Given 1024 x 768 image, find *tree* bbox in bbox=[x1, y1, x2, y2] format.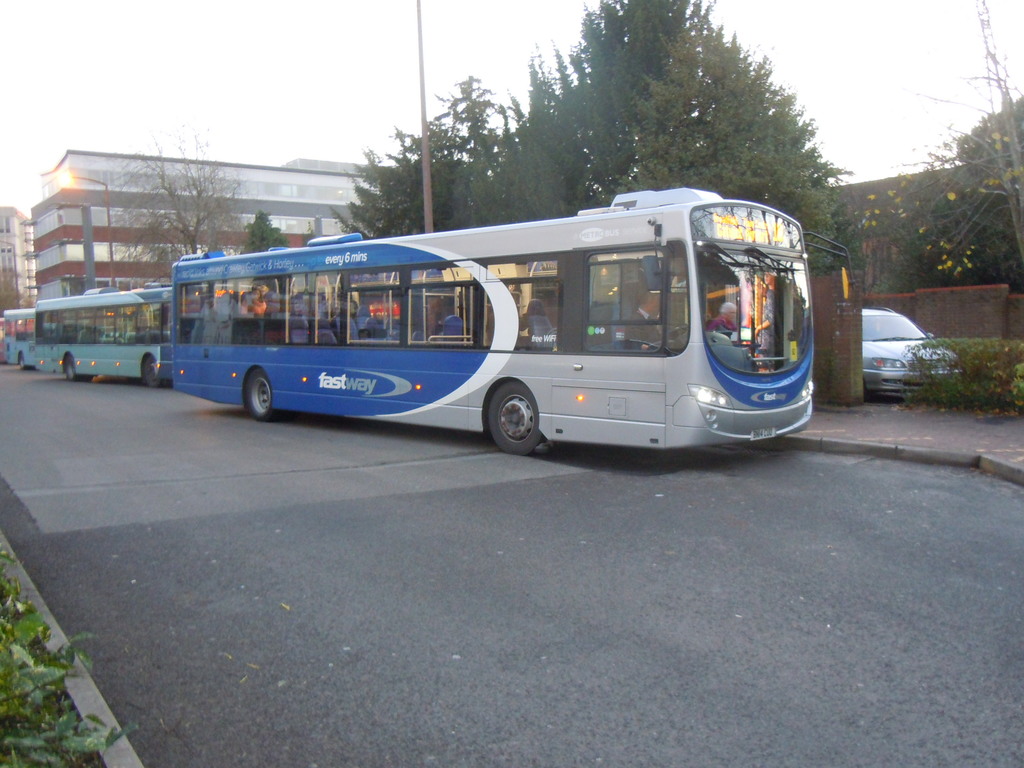
bbox=[863, 97, 1023, 296].
